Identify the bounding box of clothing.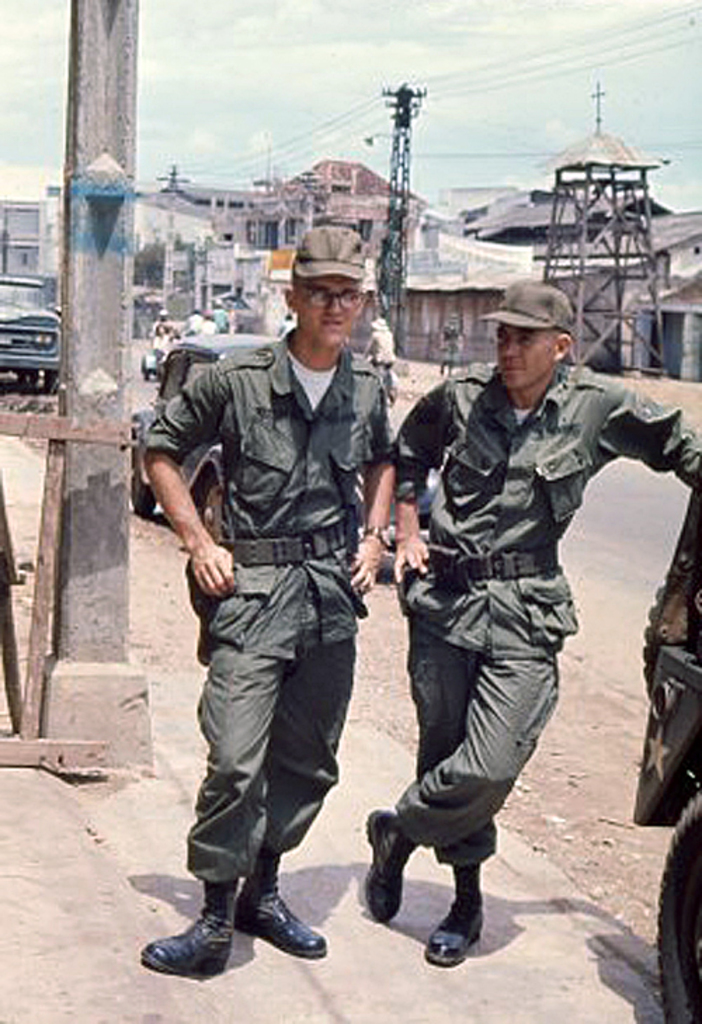
x1=131 y1=322 x2=389 y2=896.
